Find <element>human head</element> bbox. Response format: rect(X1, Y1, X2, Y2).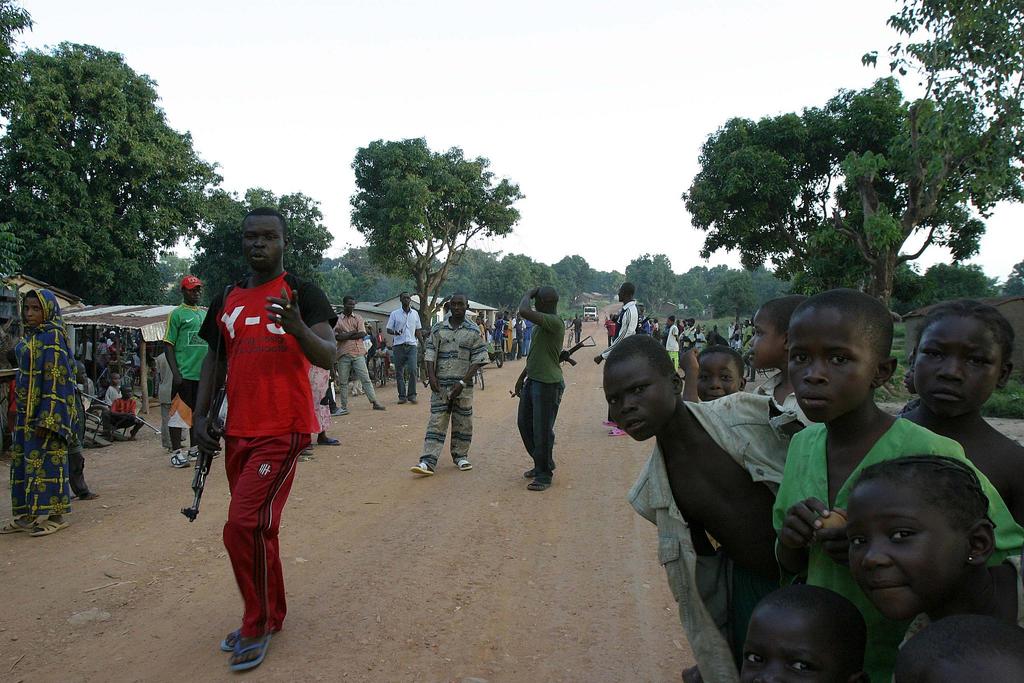
rect(711, 325, 717, 333).
